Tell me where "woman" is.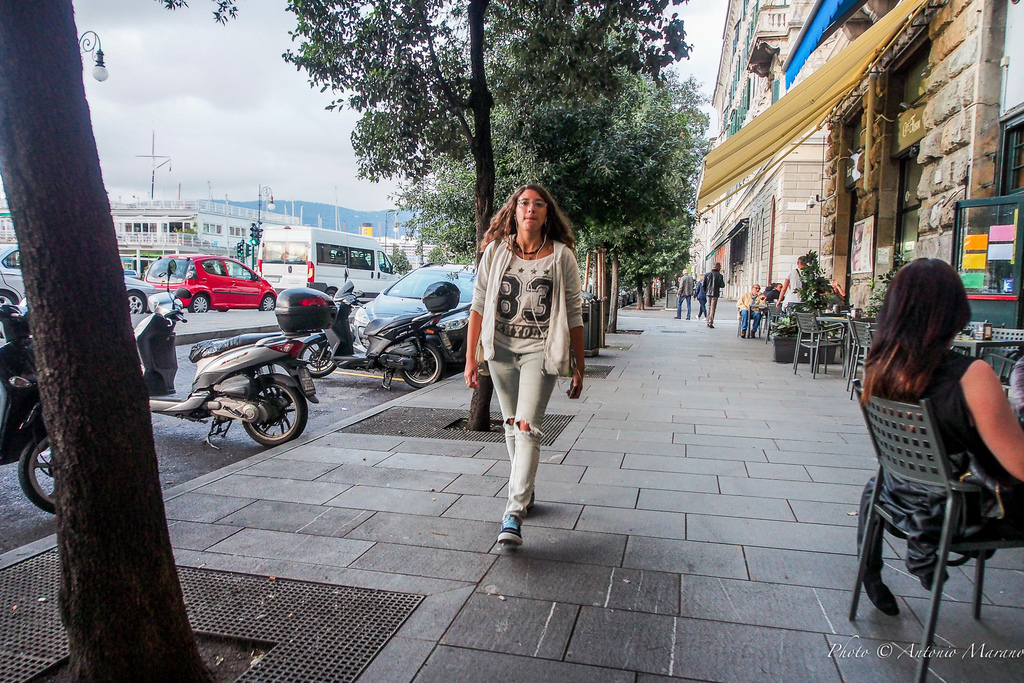
"woman" is at [858, 255, 1023, 534].
